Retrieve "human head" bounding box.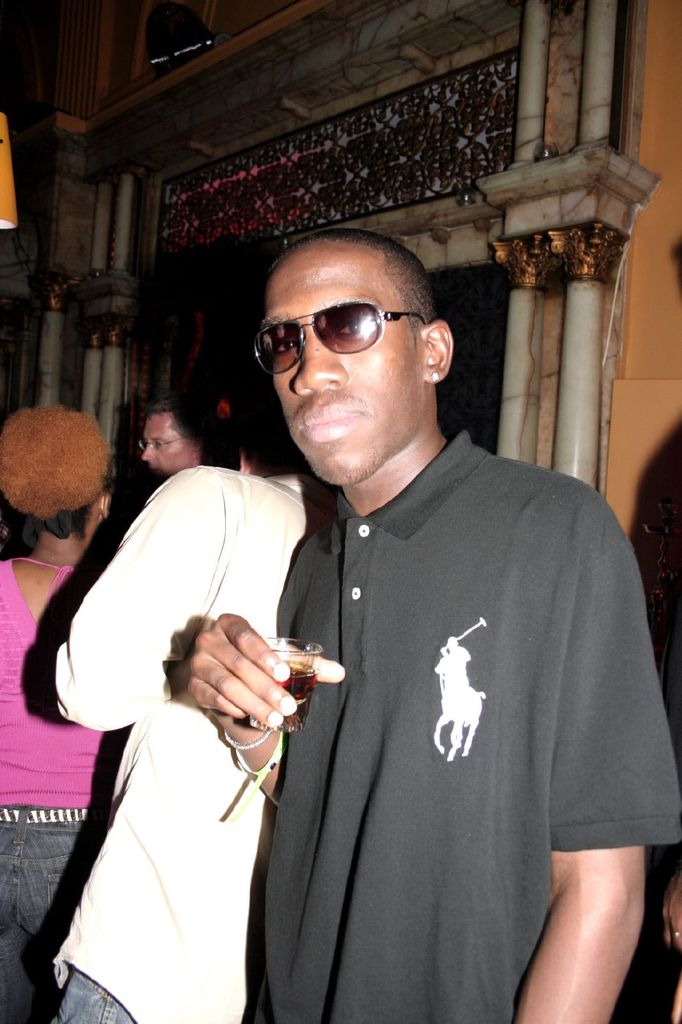
Bounding box: bbox=(0, 403, 113, 543).
